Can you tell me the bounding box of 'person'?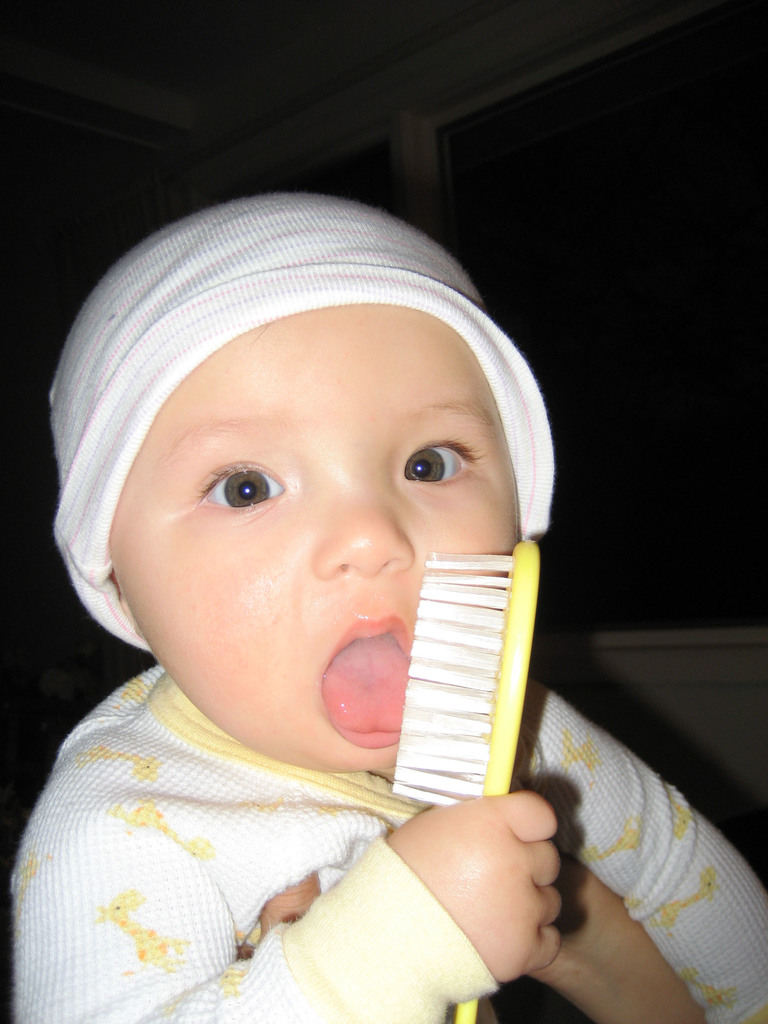
box(0, 114, 616, 1021).
